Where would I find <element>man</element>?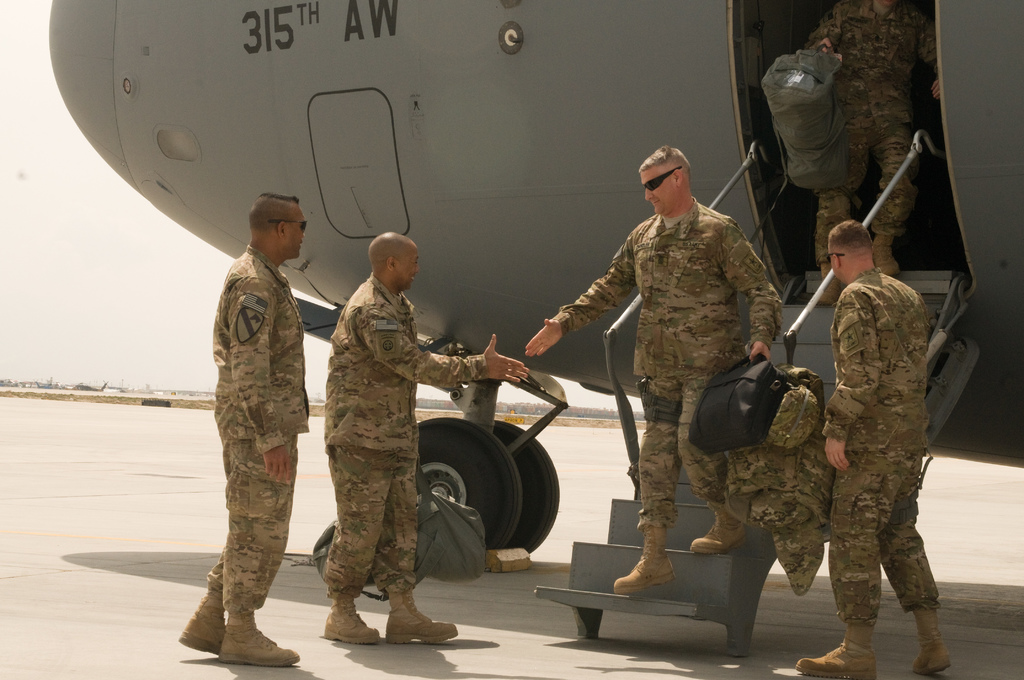
At 799/219/958/679.
